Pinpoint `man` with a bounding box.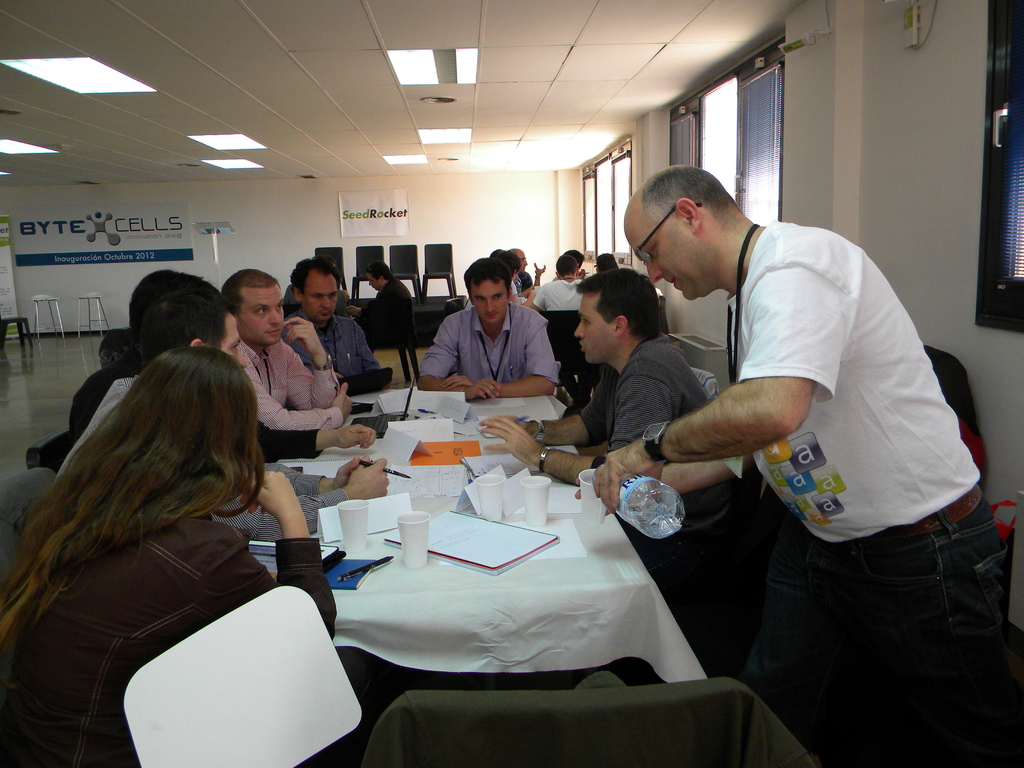
575, 162, 1009, 767.
